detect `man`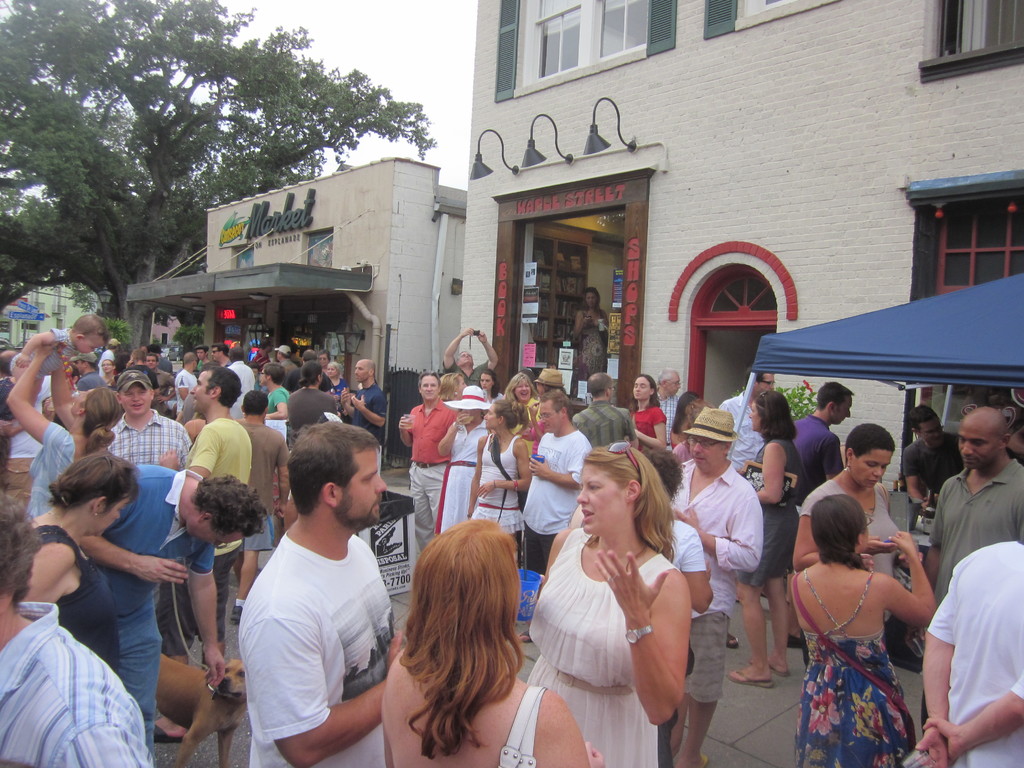
282:350:334:392
